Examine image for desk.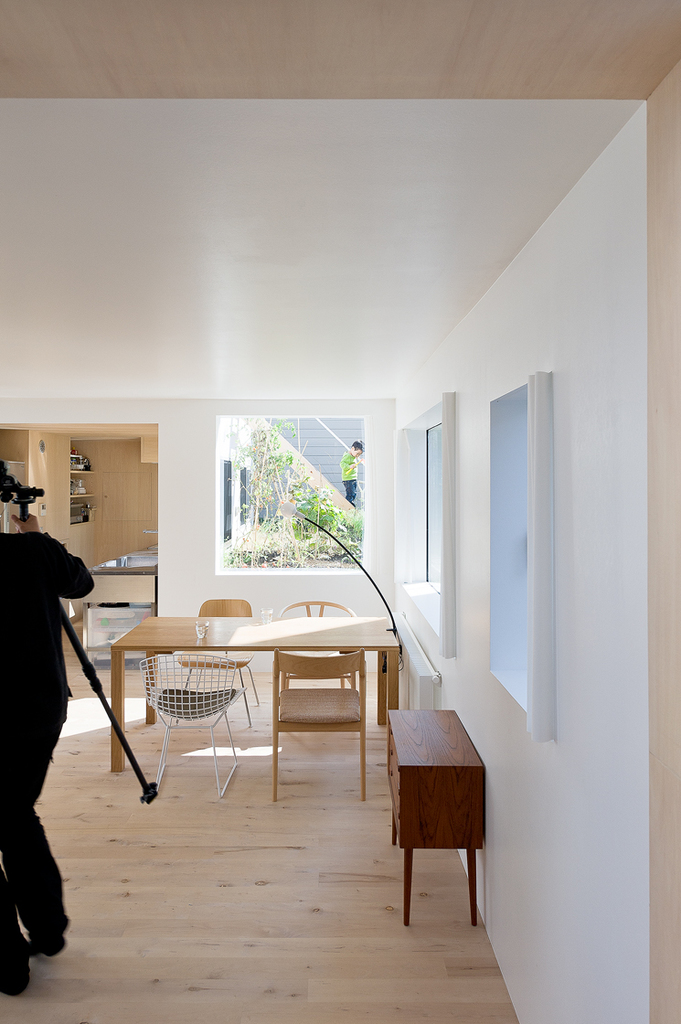
Examination result: bbox=[110, 615, 400, 773].
